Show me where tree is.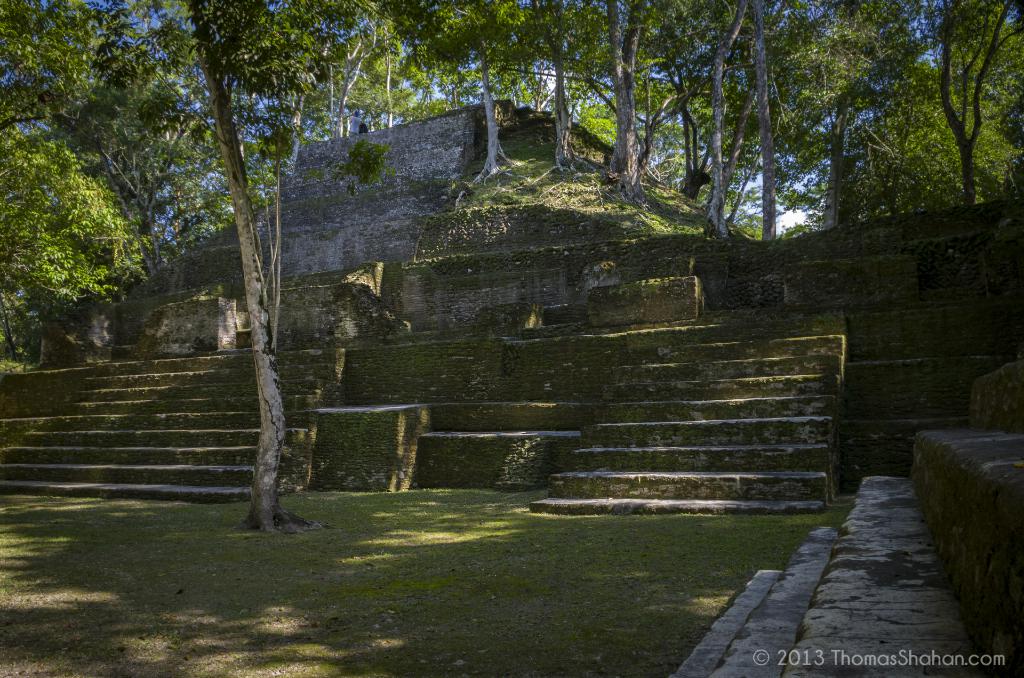
tree is at pyautogui.locateOnScreen(107, 0, 358, 533).
